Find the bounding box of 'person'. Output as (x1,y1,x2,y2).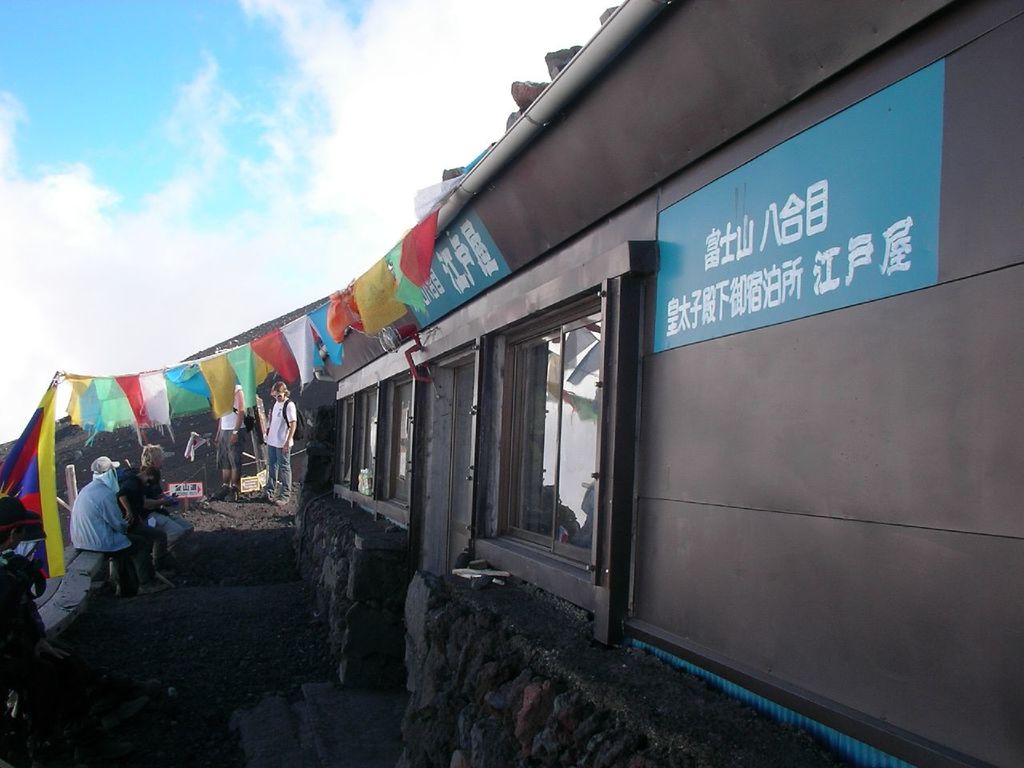
(109,462,179,590).
